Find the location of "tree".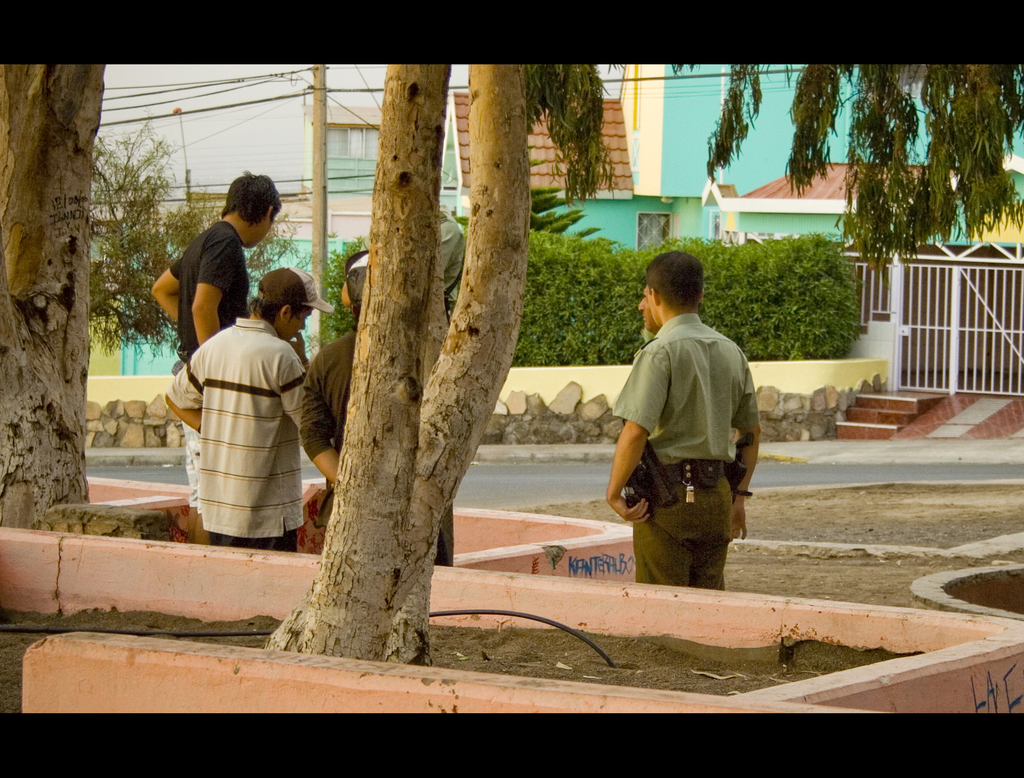
Location: [left=261, top=61, right=601, bottom=656].
